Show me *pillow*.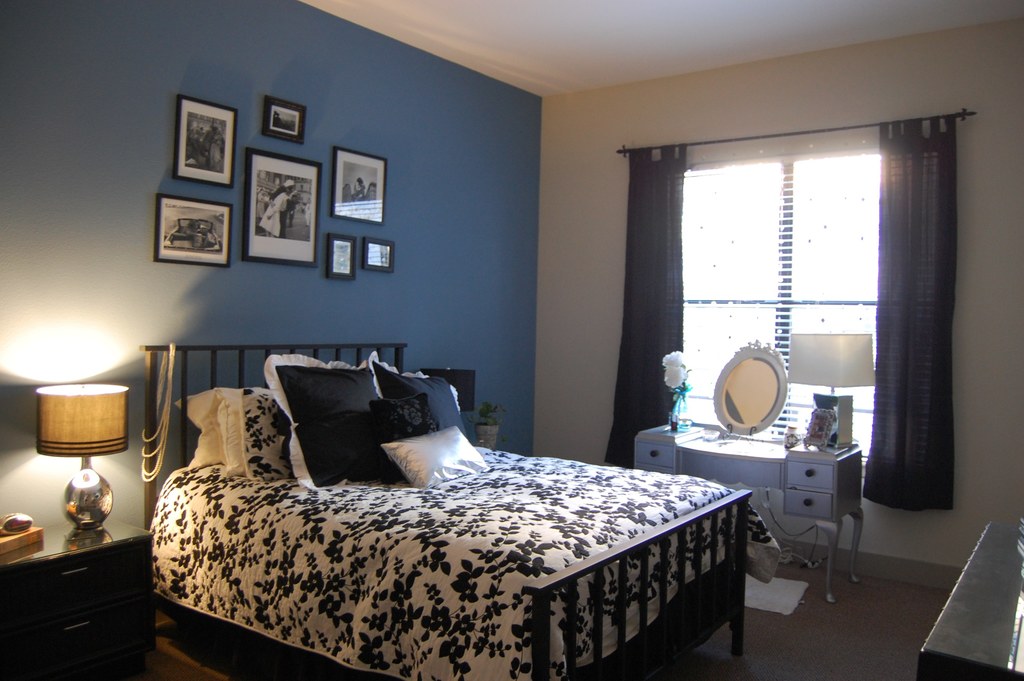
*pillow* is here: bbox=(246, 350, 413, 500).
